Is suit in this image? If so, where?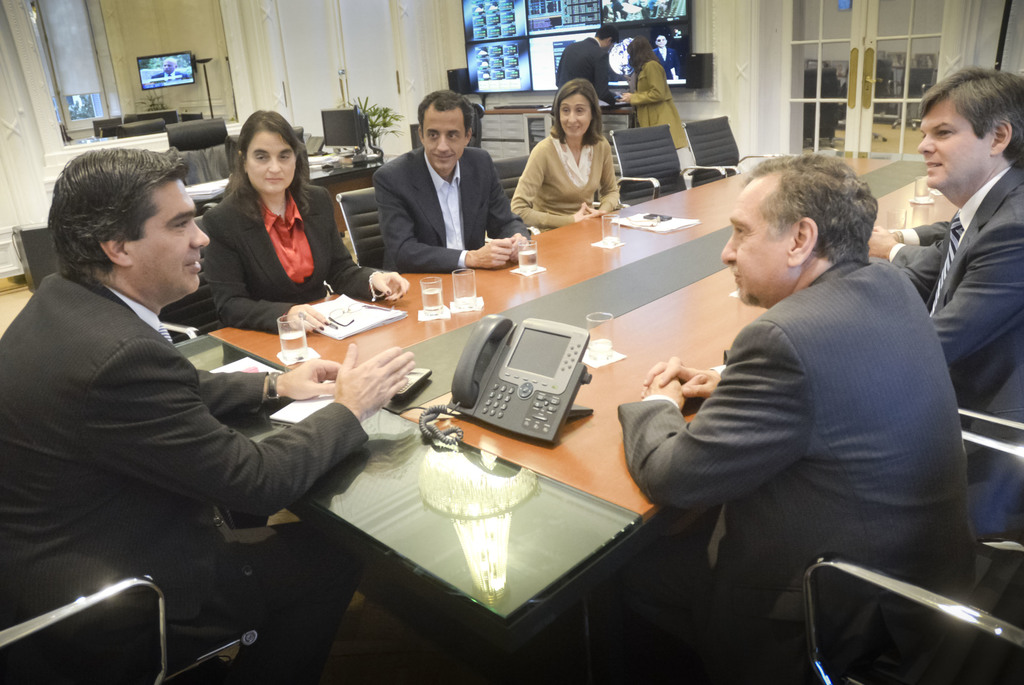
Yes, at region(895, 135, 1023, 417).
